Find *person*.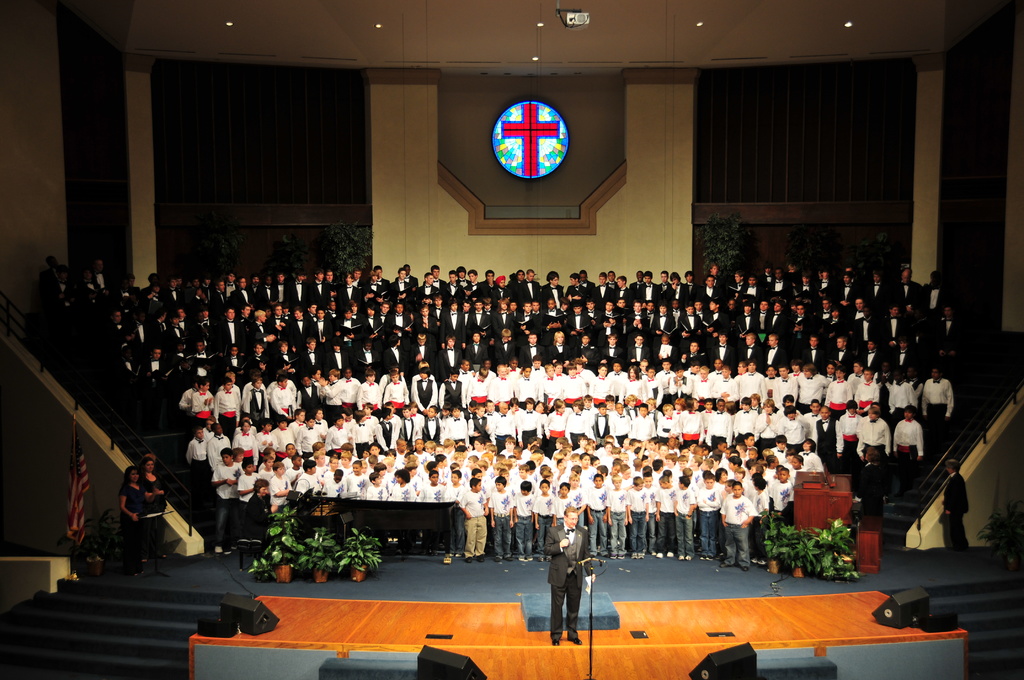
<box>116,462,147,565</box>.
